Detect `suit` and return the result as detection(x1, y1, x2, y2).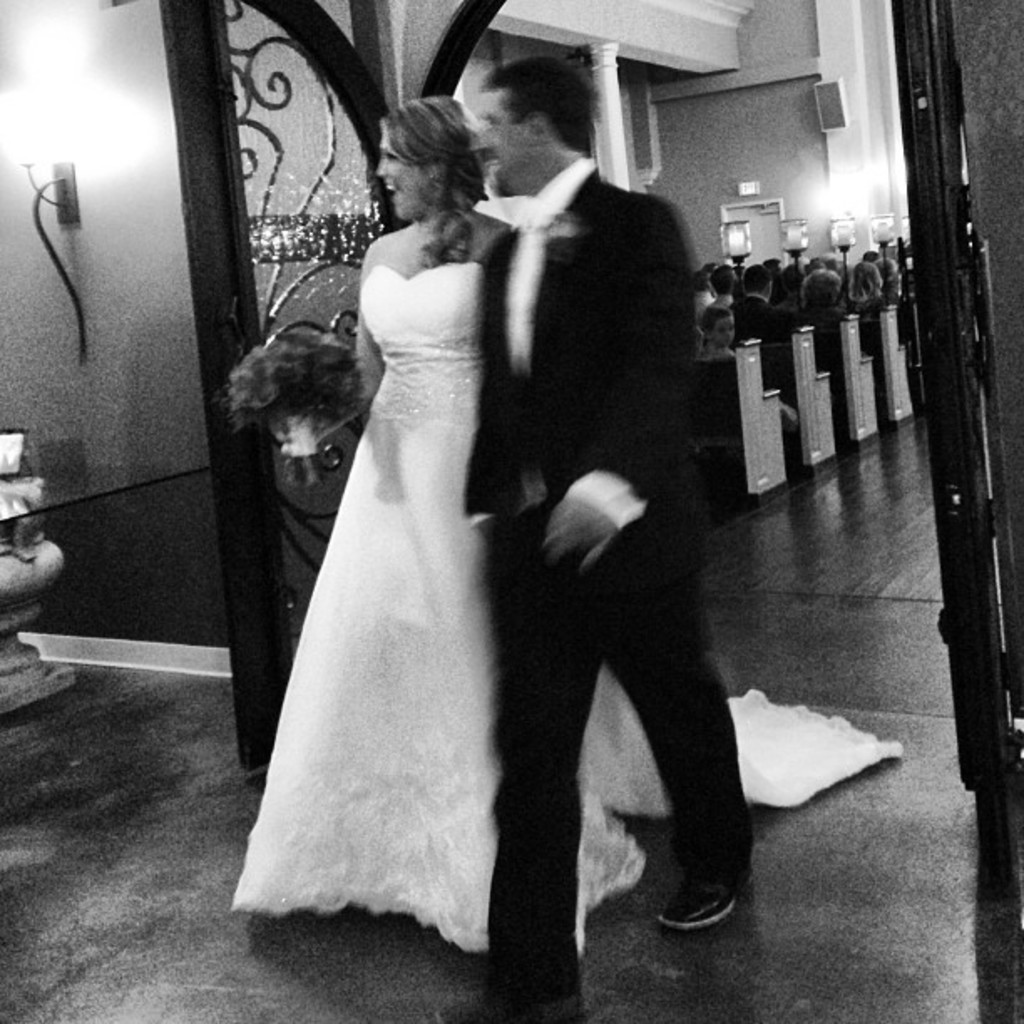
detection(468, 157, 775, 974).
